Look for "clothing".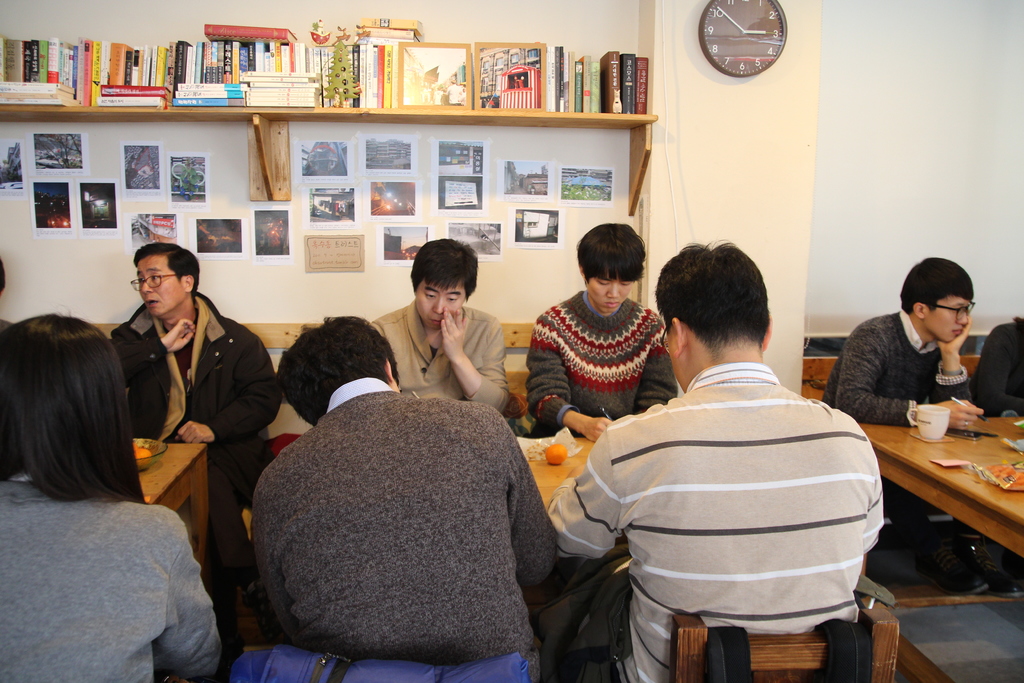
Found: x1=0, y1=317, x2=16, y2=334.
